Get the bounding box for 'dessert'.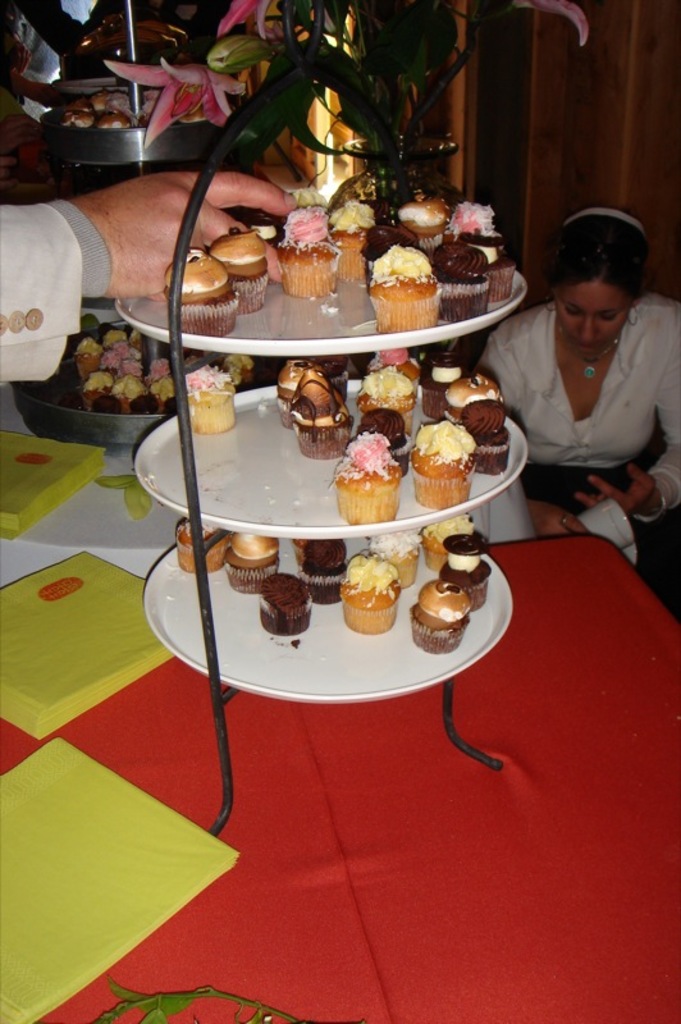
{"left": 288, "top": 372, "right": 356, "bottom": 456}.
